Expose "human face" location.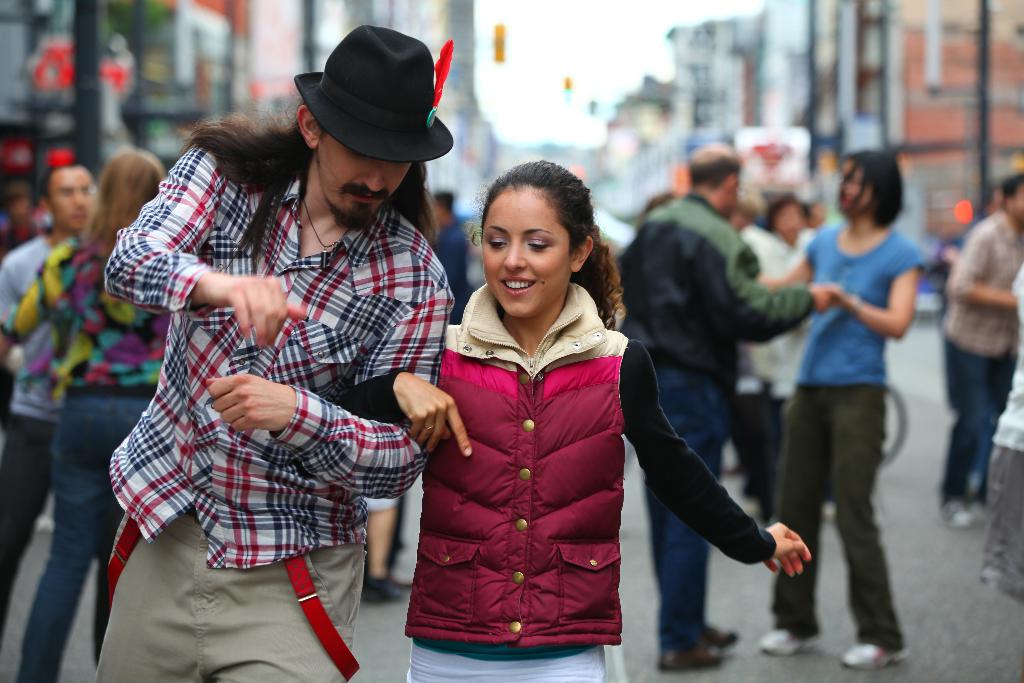
Exposed at [left=314, top=139, right=412, bottom=238].
